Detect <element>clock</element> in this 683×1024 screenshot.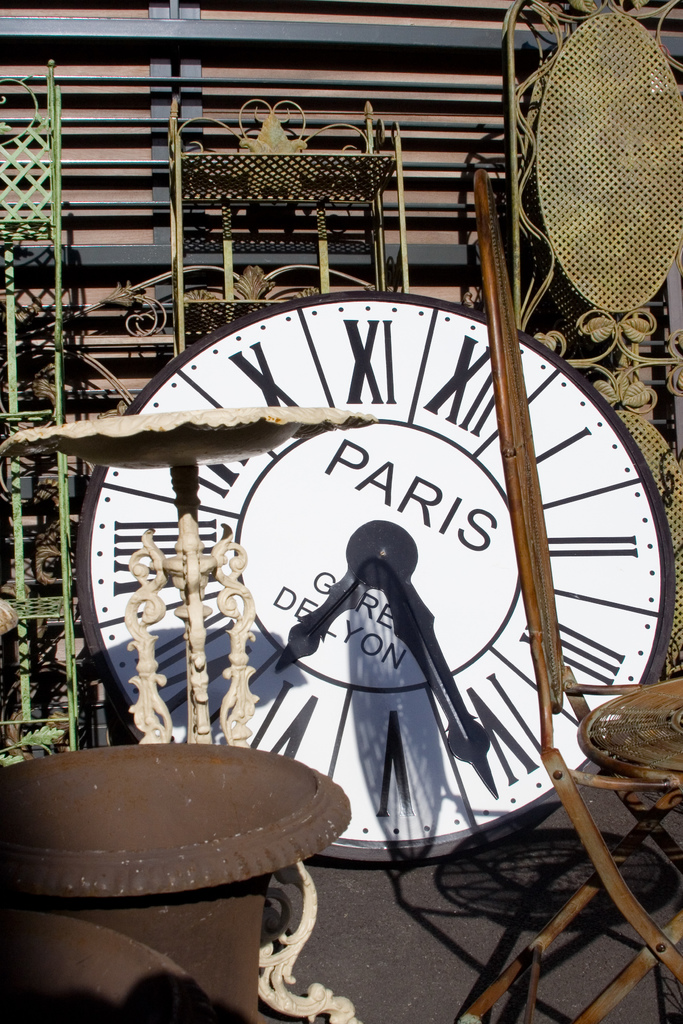
Detection: rect(60, 231, 667, 906).
